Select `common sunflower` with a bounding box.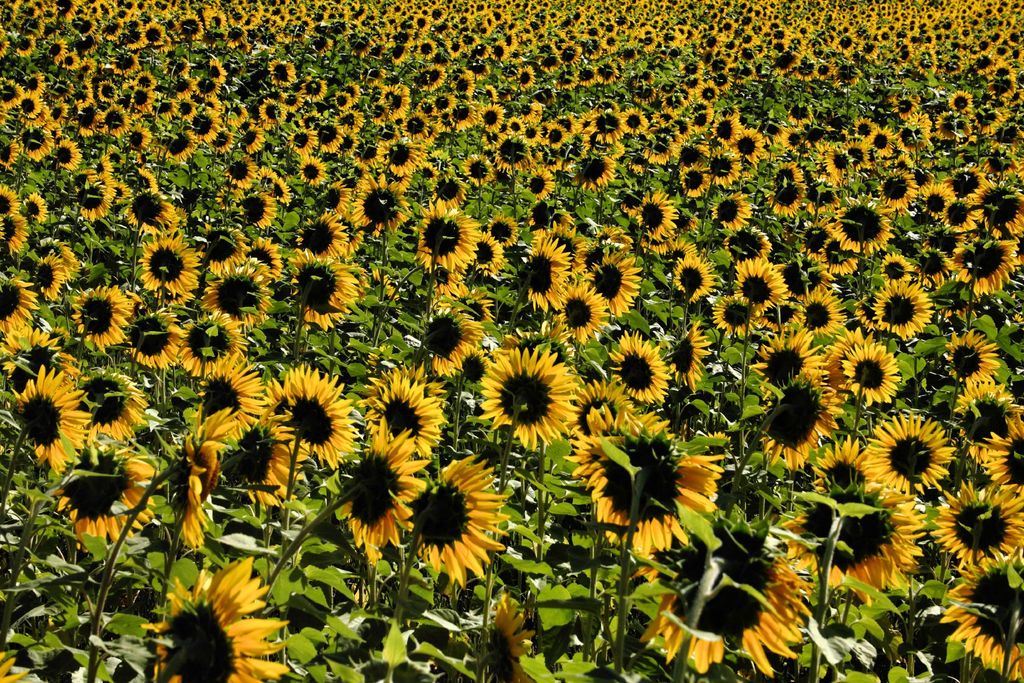
rect(72, 285, 131, 348).
